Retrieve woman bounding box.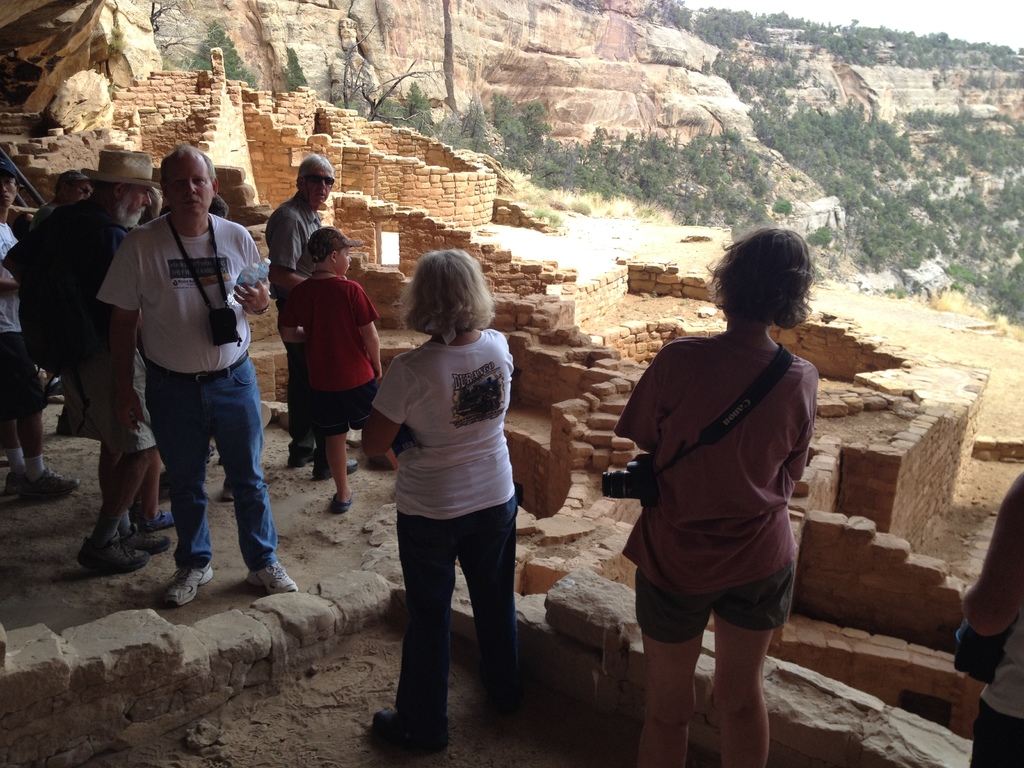
Bounding box: <region>362, 255, 538, 746</region>.
